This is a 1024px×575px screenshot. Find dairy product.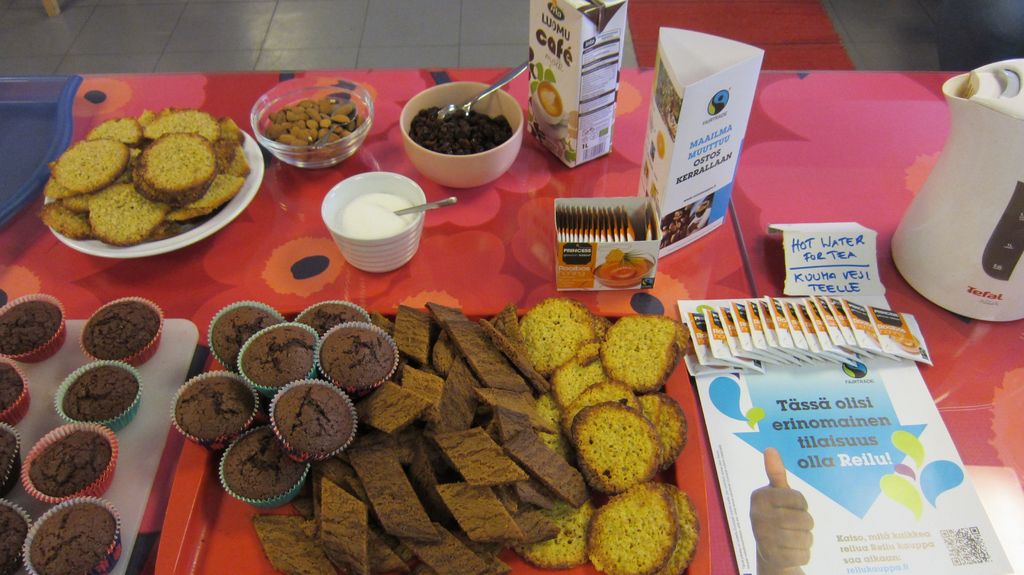
Bounding box: (left=338, top=194, right=415, bottom=240).
